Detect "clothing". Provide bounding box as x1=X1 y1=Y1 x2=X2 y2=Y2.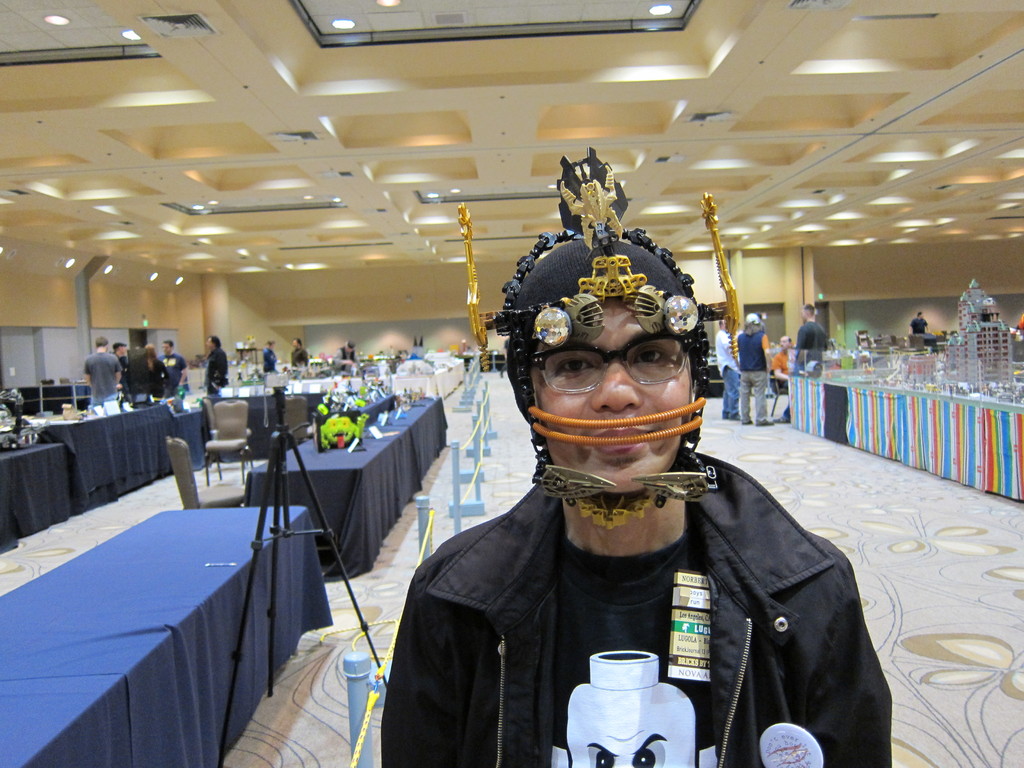
x1=332 y1=345 x2=360 y2=372.
